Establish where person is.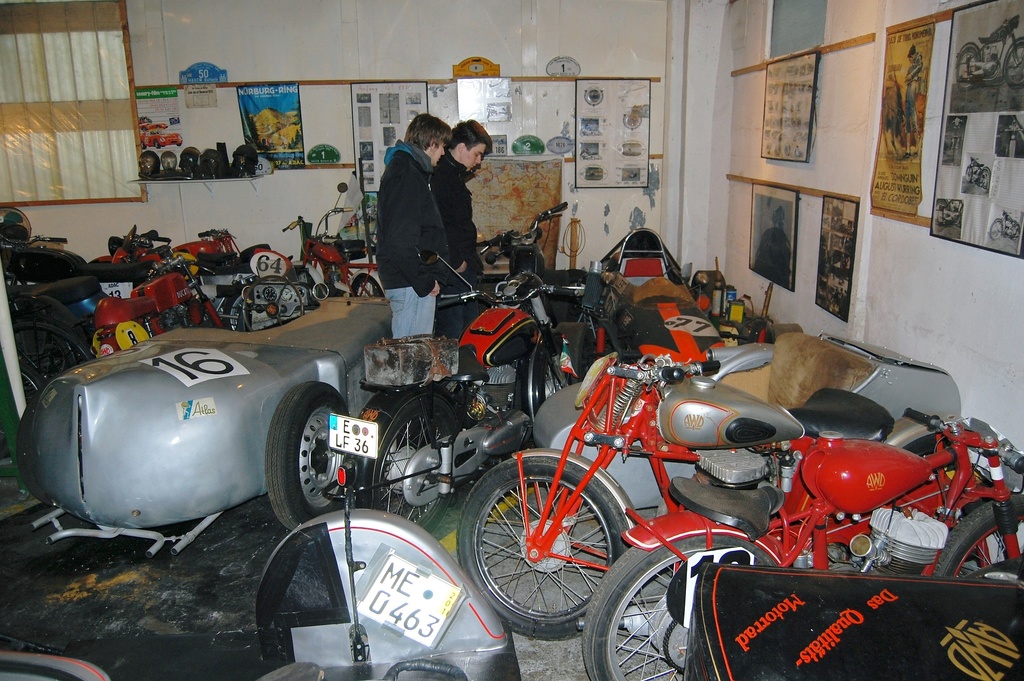
Established at [left=433, top=113, right=480, bottom=322].
